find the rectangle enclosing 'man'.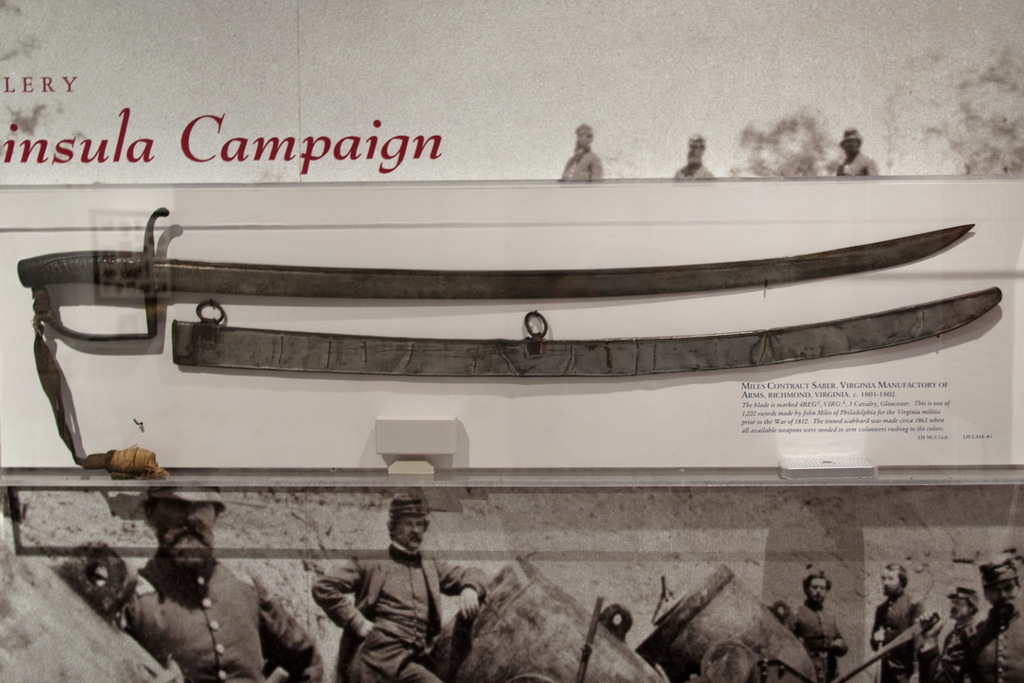
556 117 606 182.
